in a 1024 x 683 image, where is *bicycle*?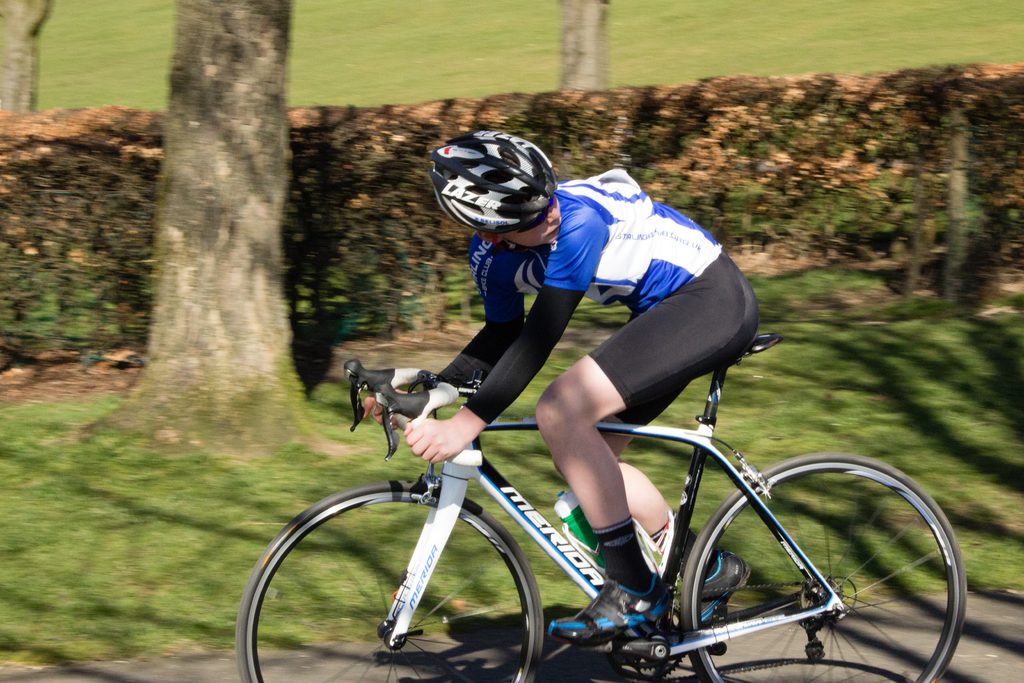
(248,318,974,659).
